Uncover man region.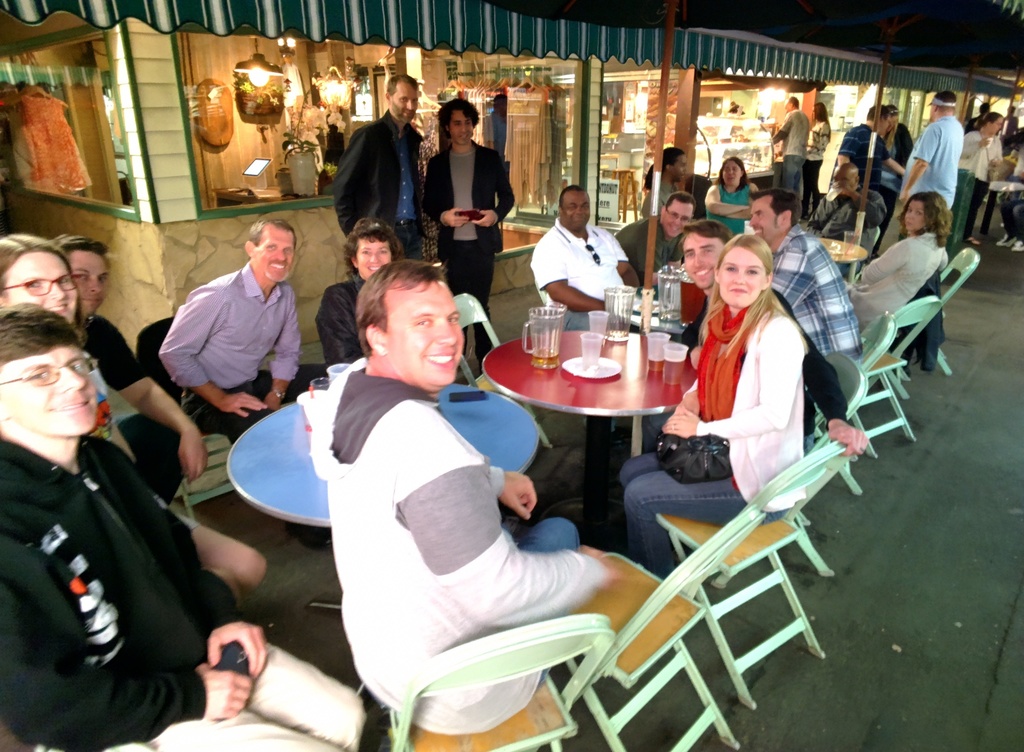
Uncovered: region(157, 215, 333, 550).
